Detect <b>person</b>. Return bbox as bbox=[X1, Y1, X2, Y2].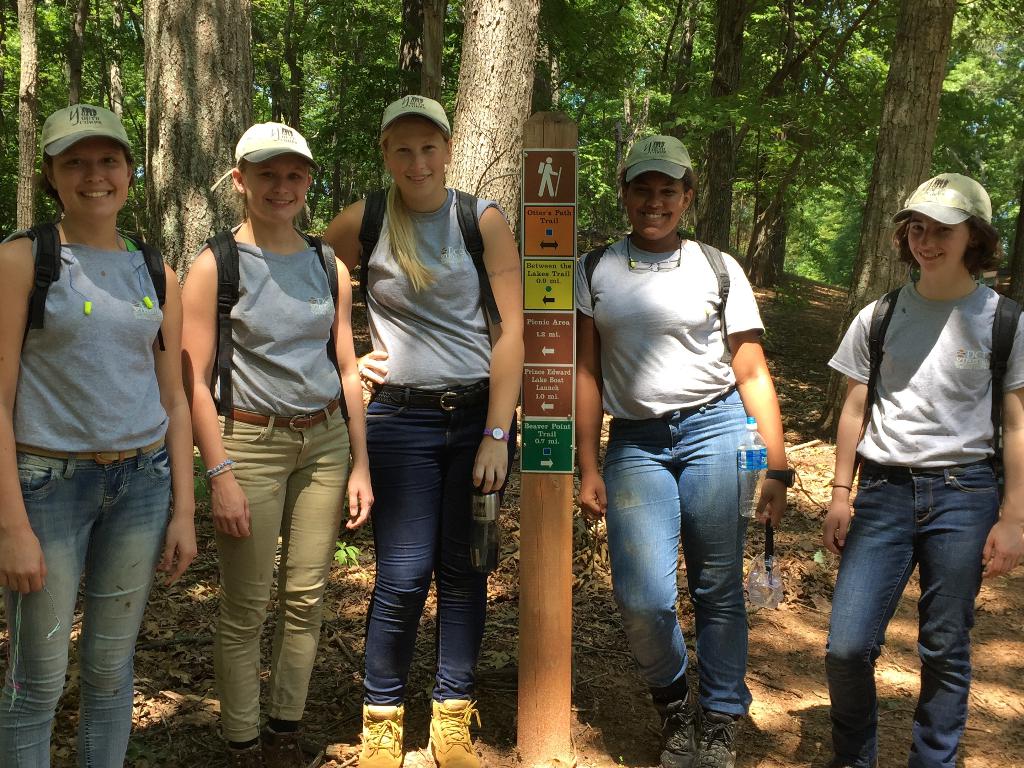
bbox=[323, 95, 527, 767].
